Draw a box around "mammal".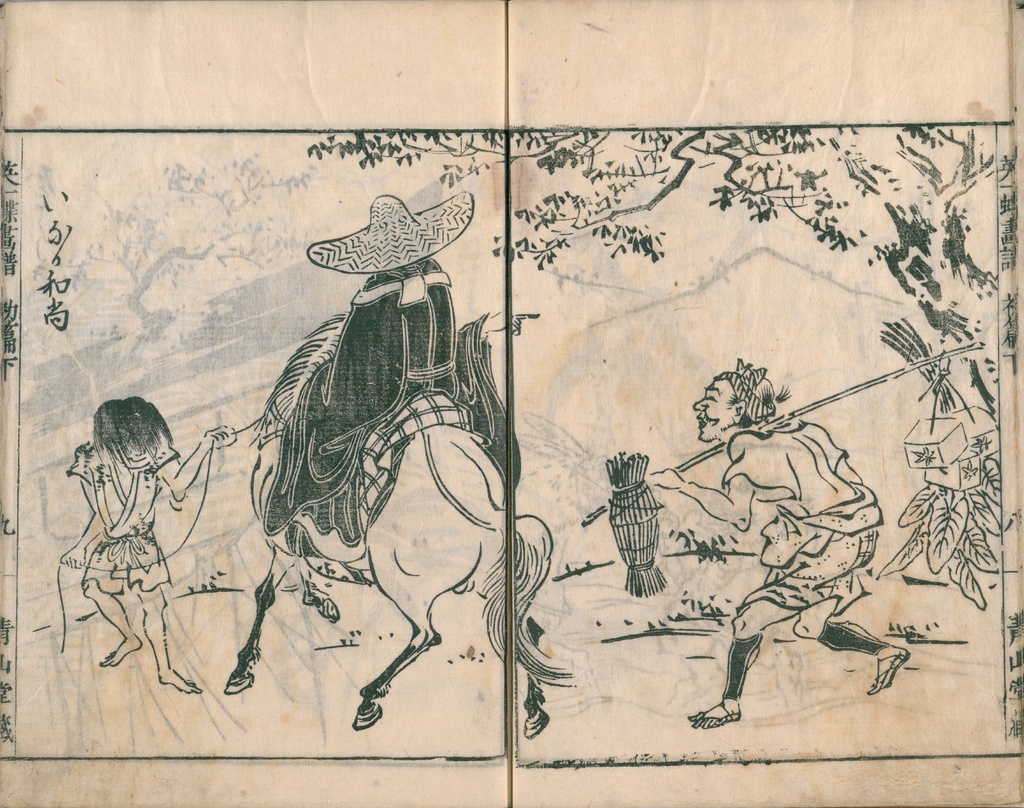
rect(641, 354, 914, 739).
